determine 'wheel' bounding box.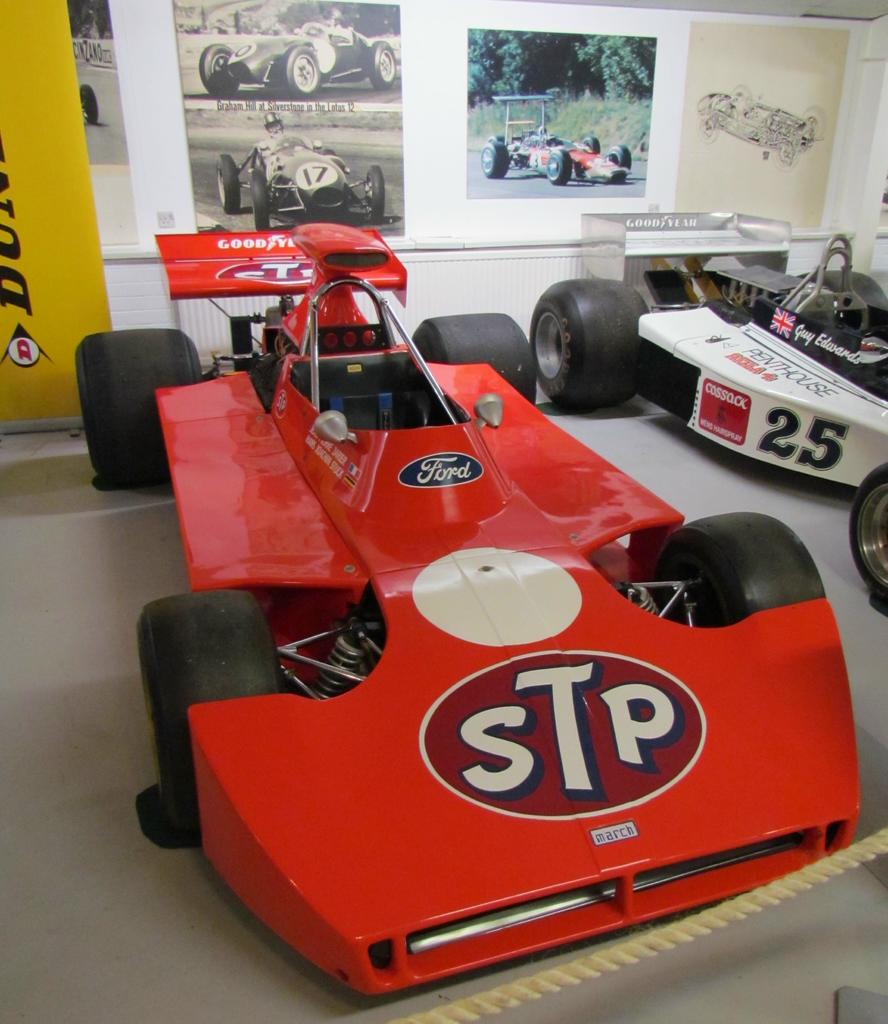
Determined: [left=484, top=136, right=506, bottom=141].
